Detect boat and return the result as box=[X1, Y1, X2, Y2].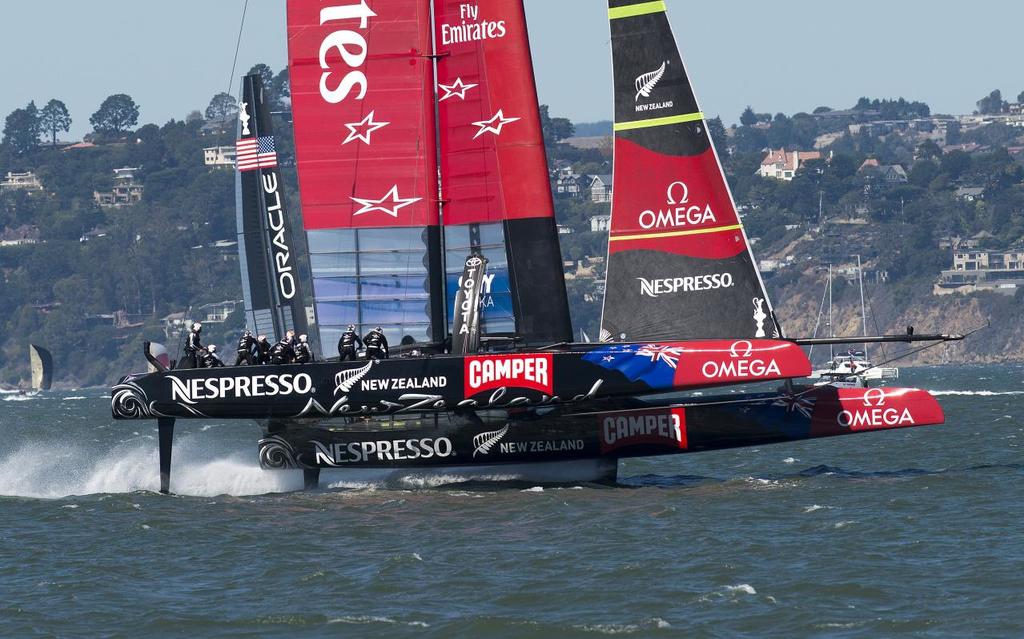
box=[806, 252, 900, 378].
